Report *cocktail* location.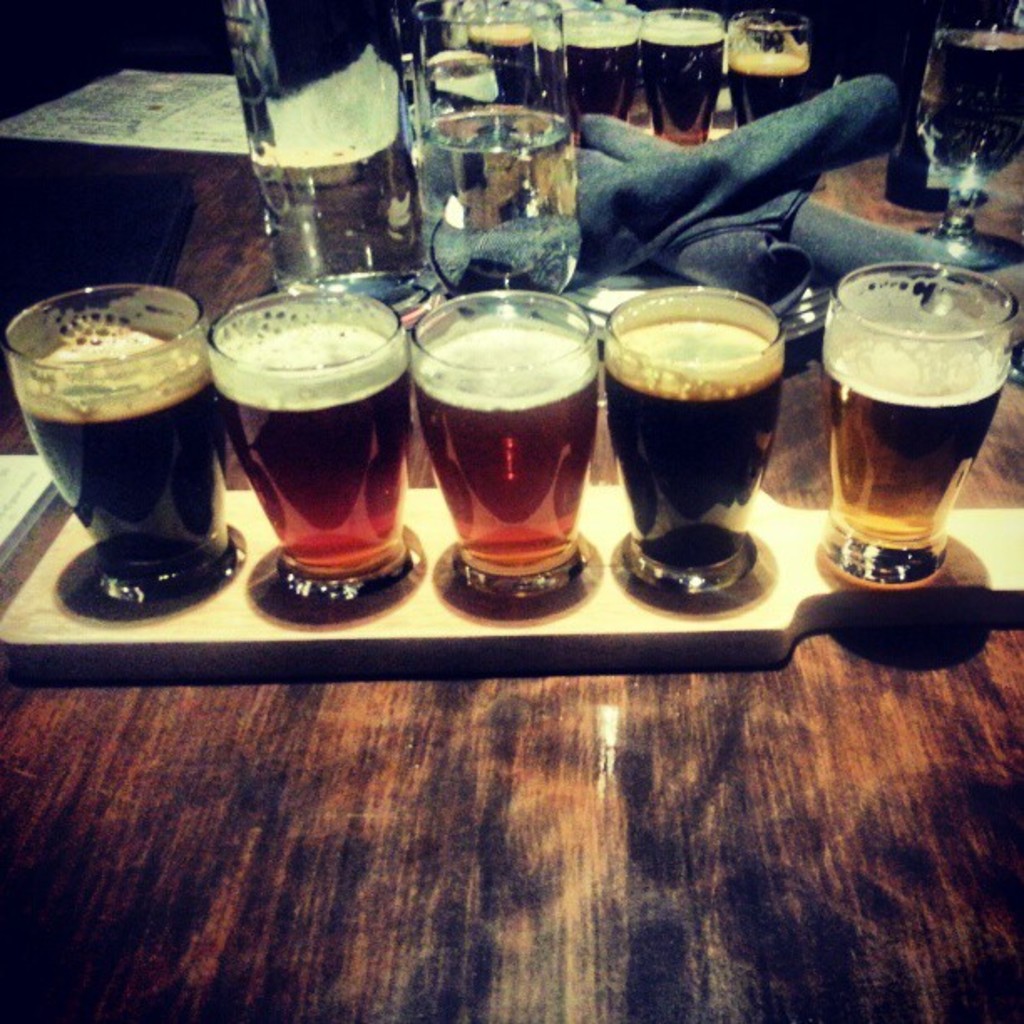
Report: bbox=(586, 286, 788, 597).
